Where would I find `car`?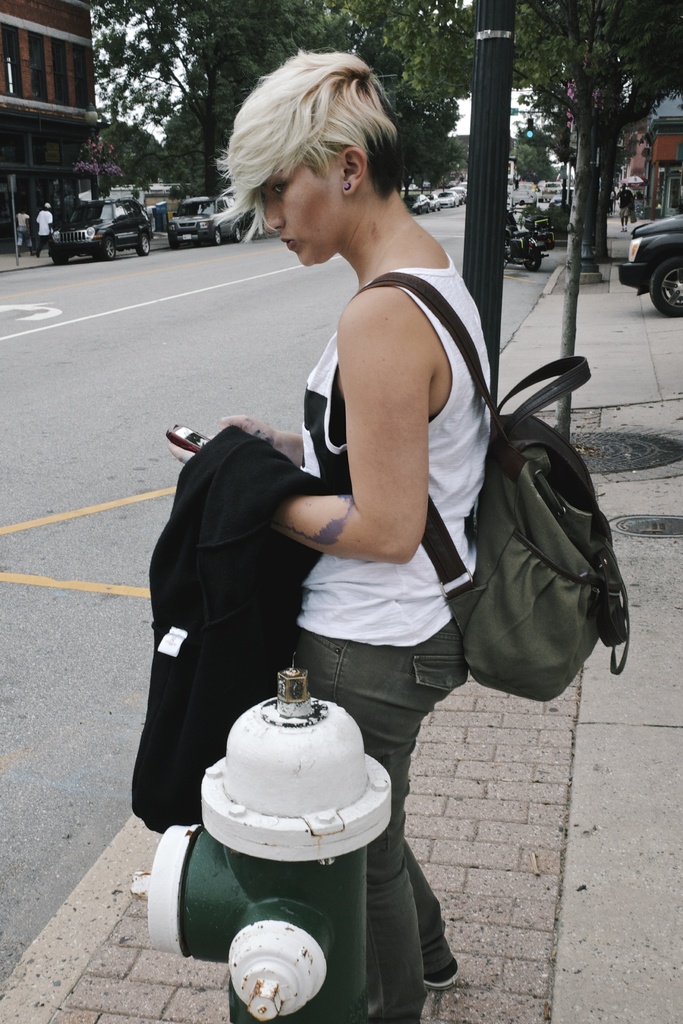
At rect(47, 188, 159, 260).
